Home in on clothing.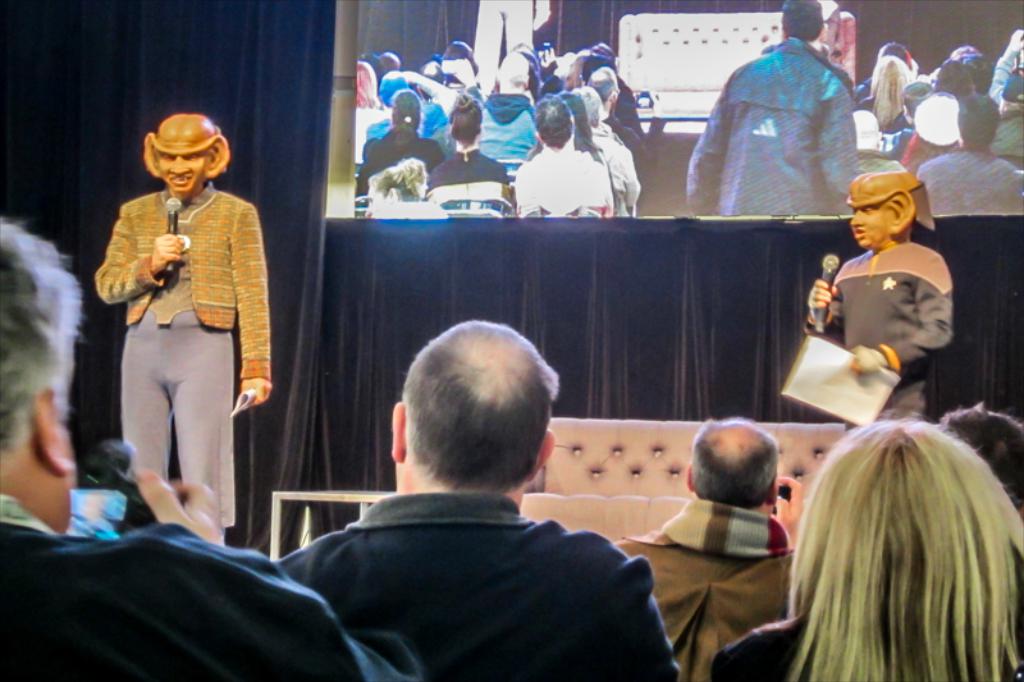
Homed in at box(623, 493, 788, 681).
